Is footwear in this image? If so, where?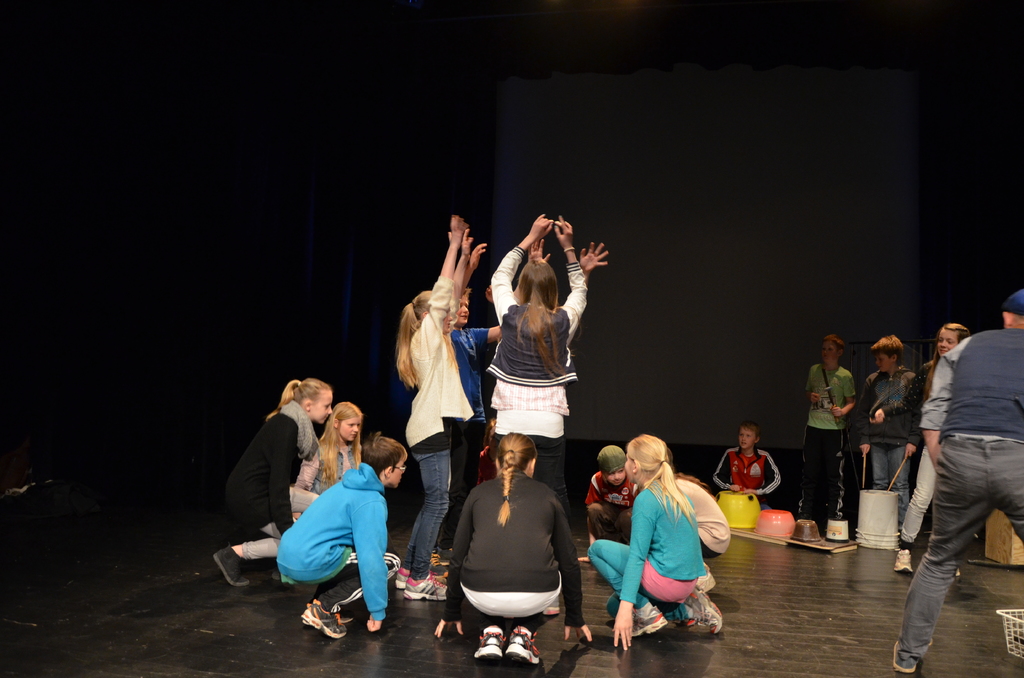
Yes, at {"x1": 304, "y1": 606, "x2": 354, "y2": 635}.
